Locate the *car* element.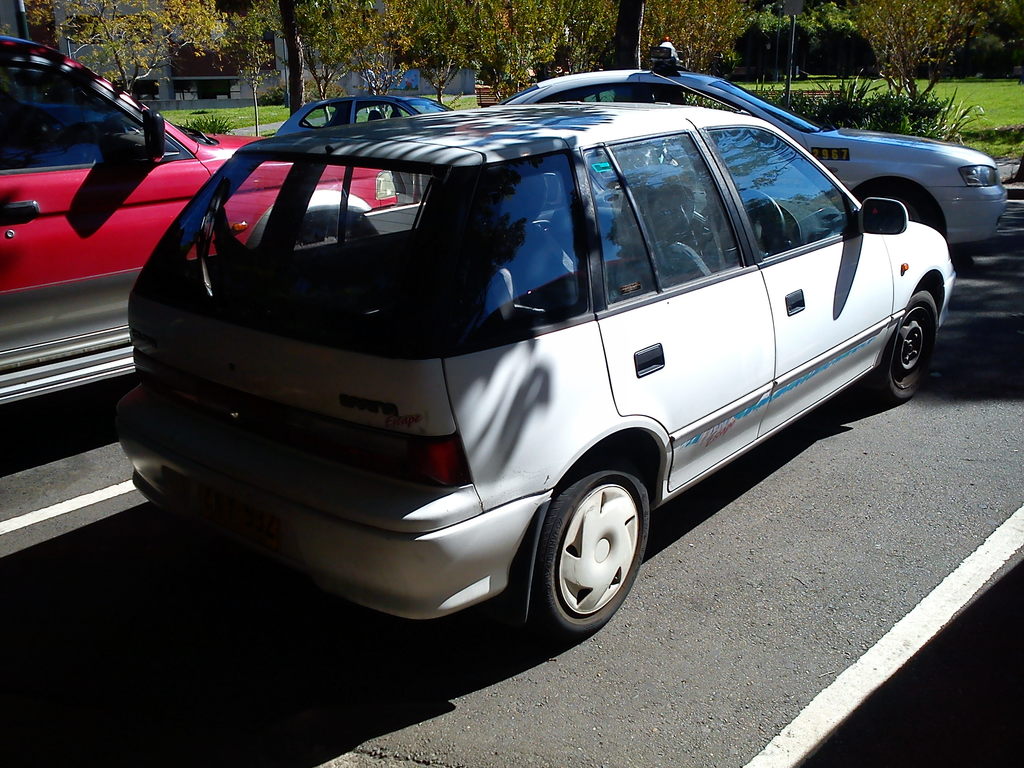
Element bbox: bbox(273, 88, 457, 141).
